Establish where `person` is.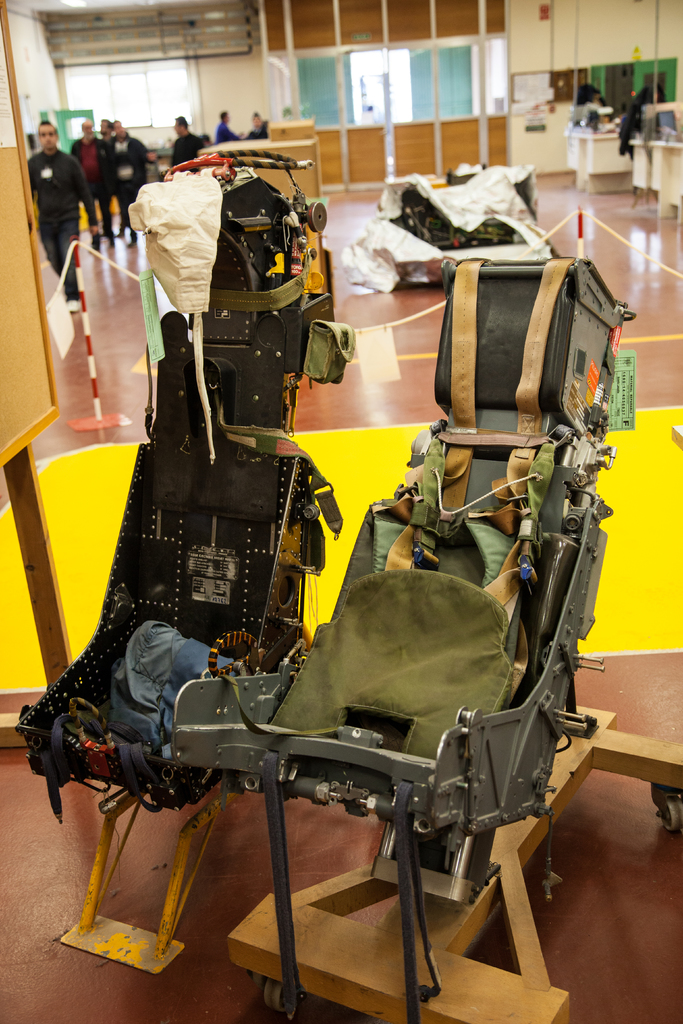
Established at <region>29, 118, 99, 316</region>.
